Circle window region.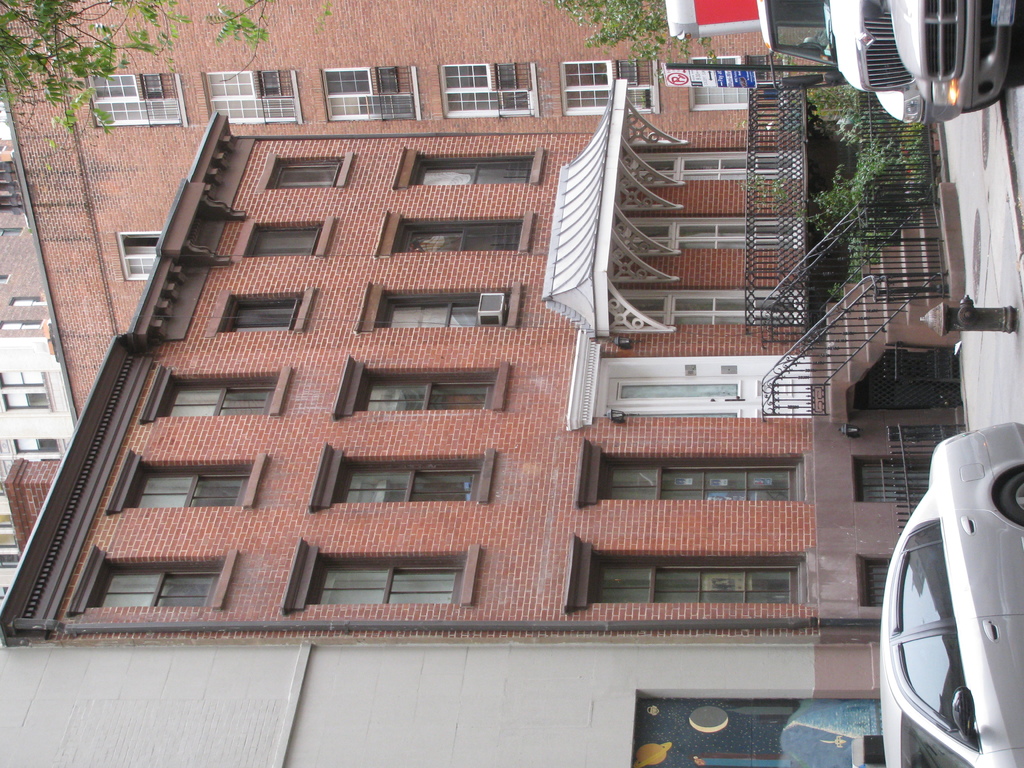
Region: <region>562, 526, 812, 616</region>.
